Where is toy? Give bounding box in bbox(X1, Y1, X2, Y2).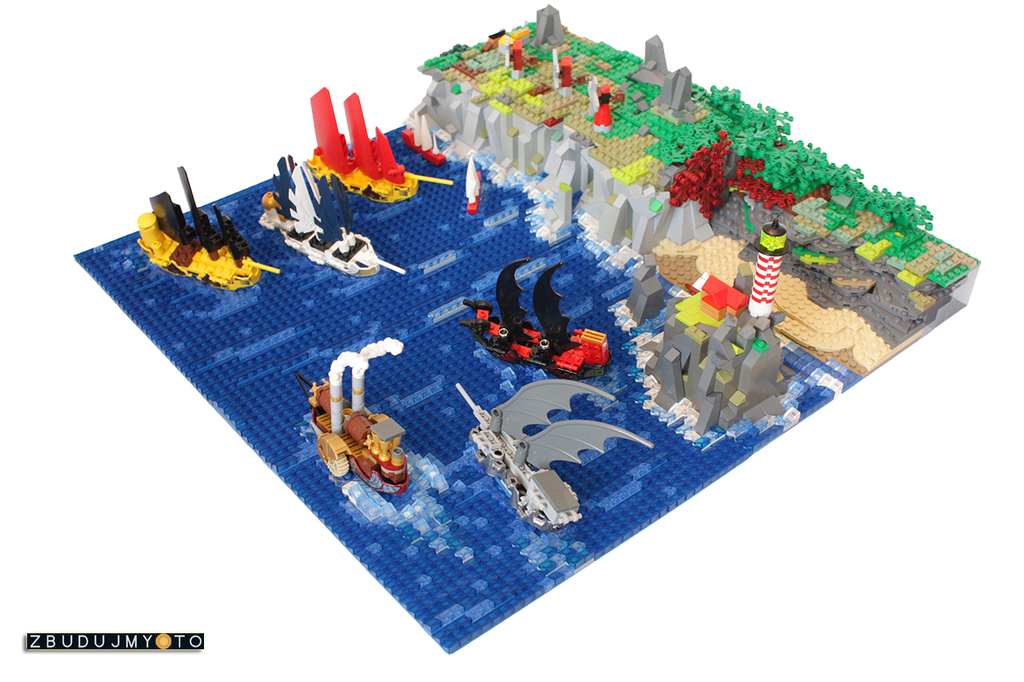
bbox(625, 267, 794, 439).
